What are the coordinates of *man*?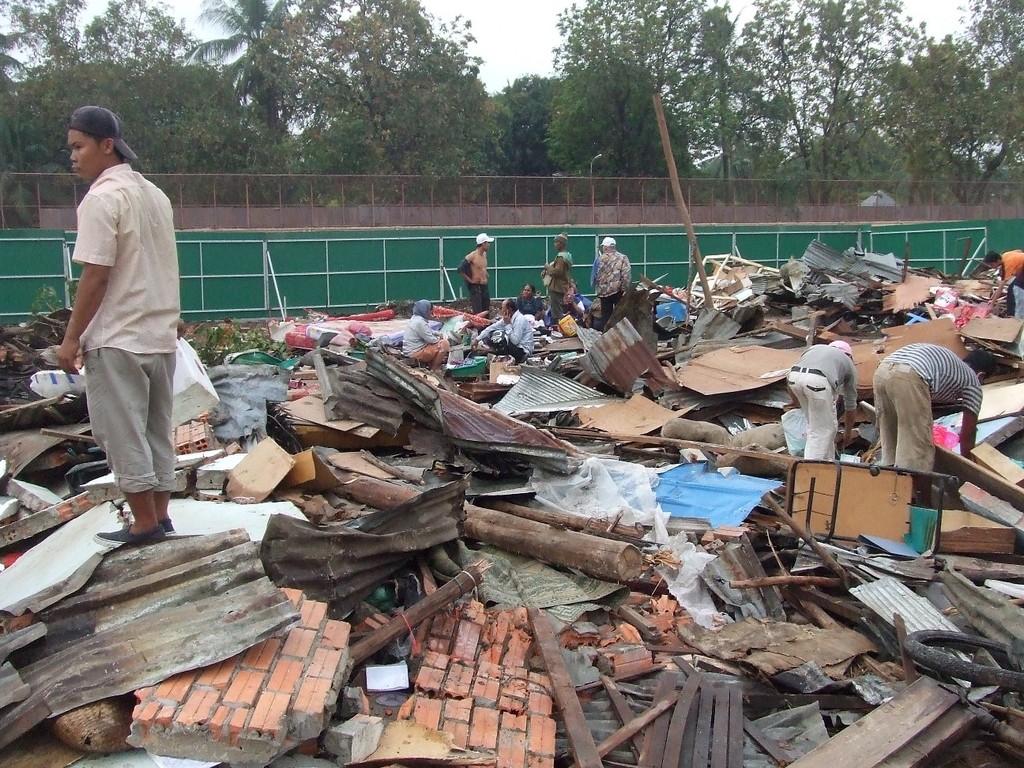
region(981, 245, 1023, 319).
